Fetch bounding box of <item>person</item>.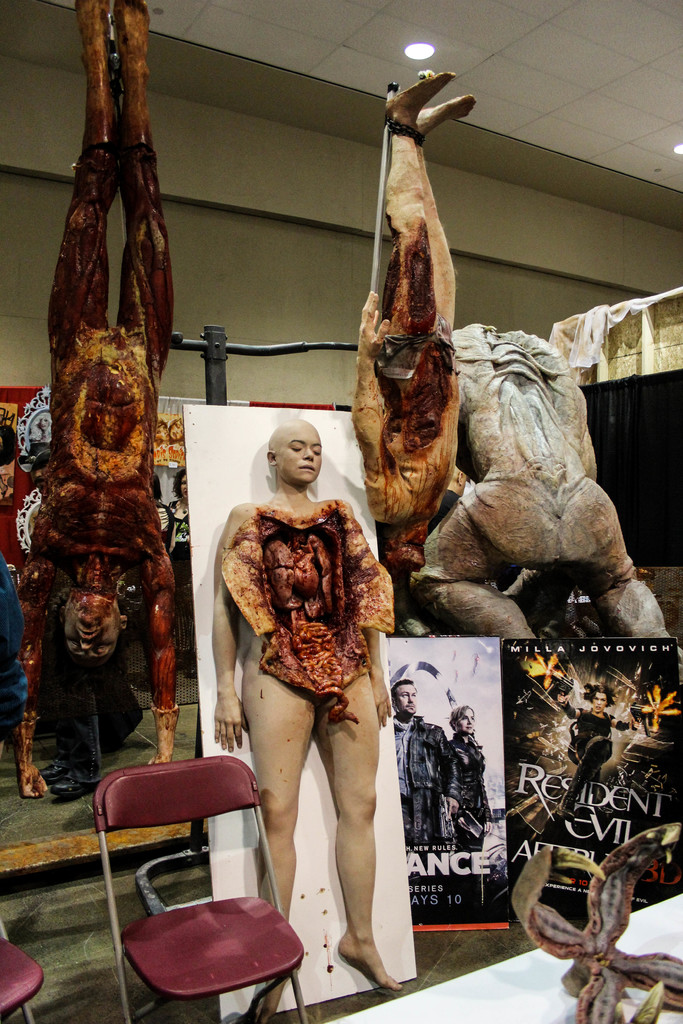
Bbox: locate(390, 675, 456, 851).
